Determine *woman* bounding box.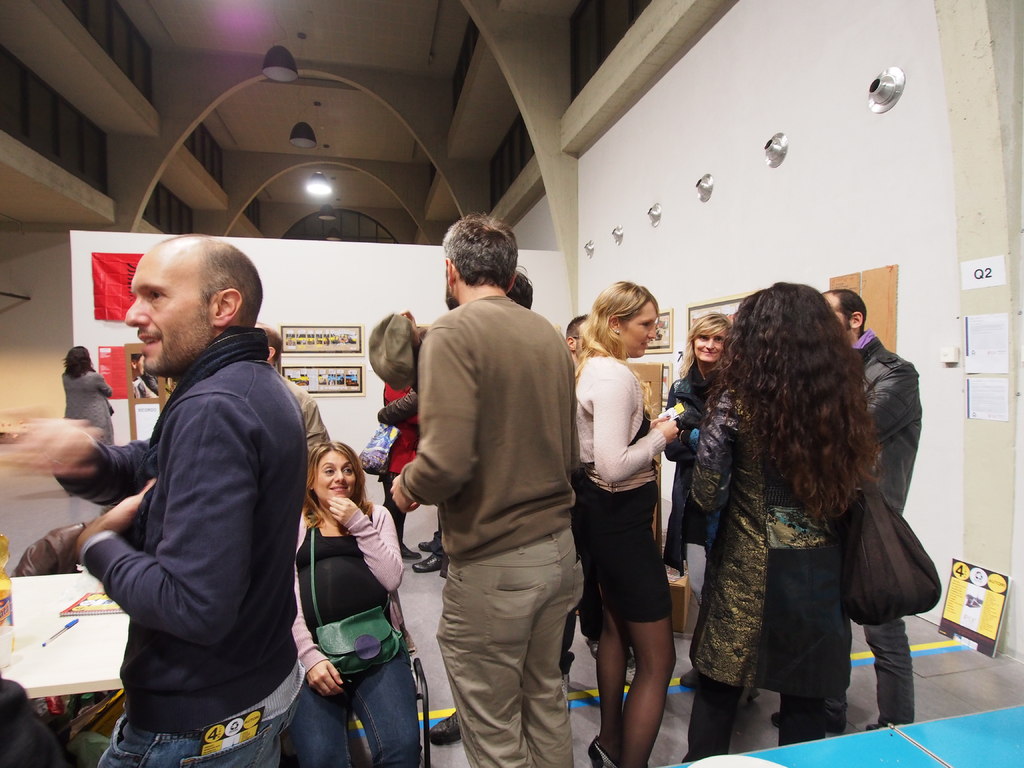
Determined: {"left": 270, "top": 436, "right": 408, "bottom": 767}.
